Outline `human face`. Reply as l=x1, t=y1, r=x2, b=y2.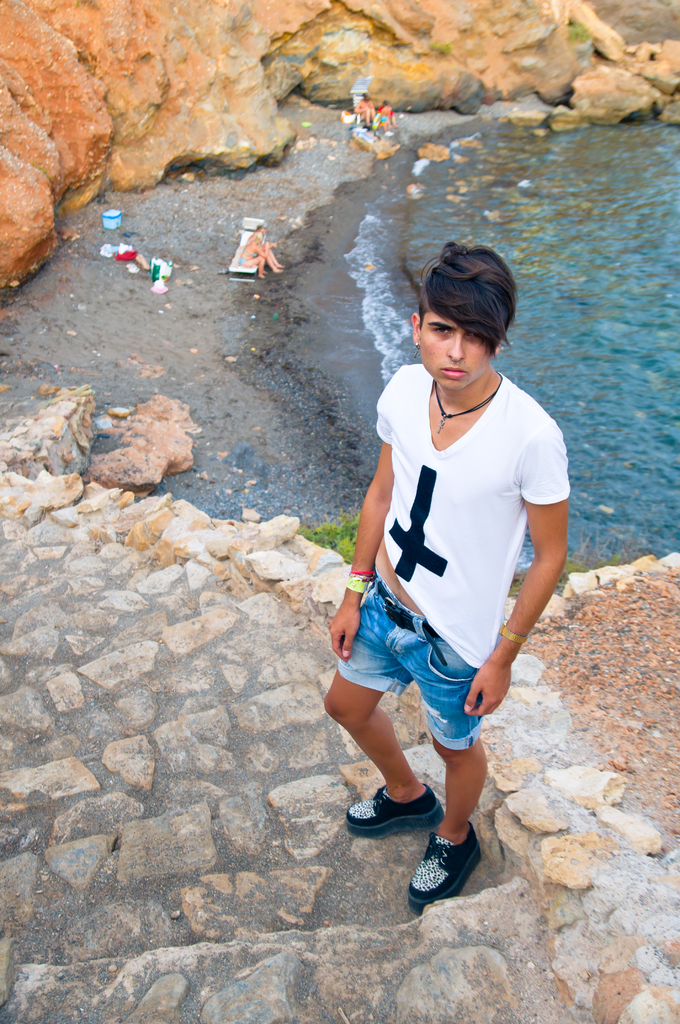
l=421, t=309, r=490, b=391.
